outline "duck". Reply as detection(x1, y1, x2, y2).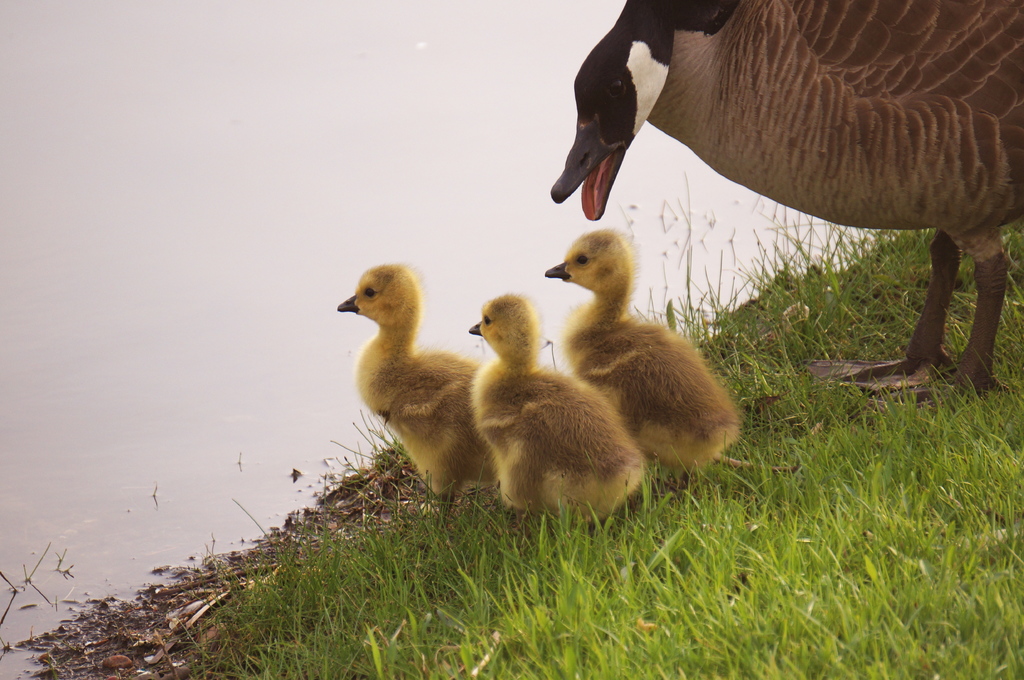
detection(465, 292, 662, 532).
